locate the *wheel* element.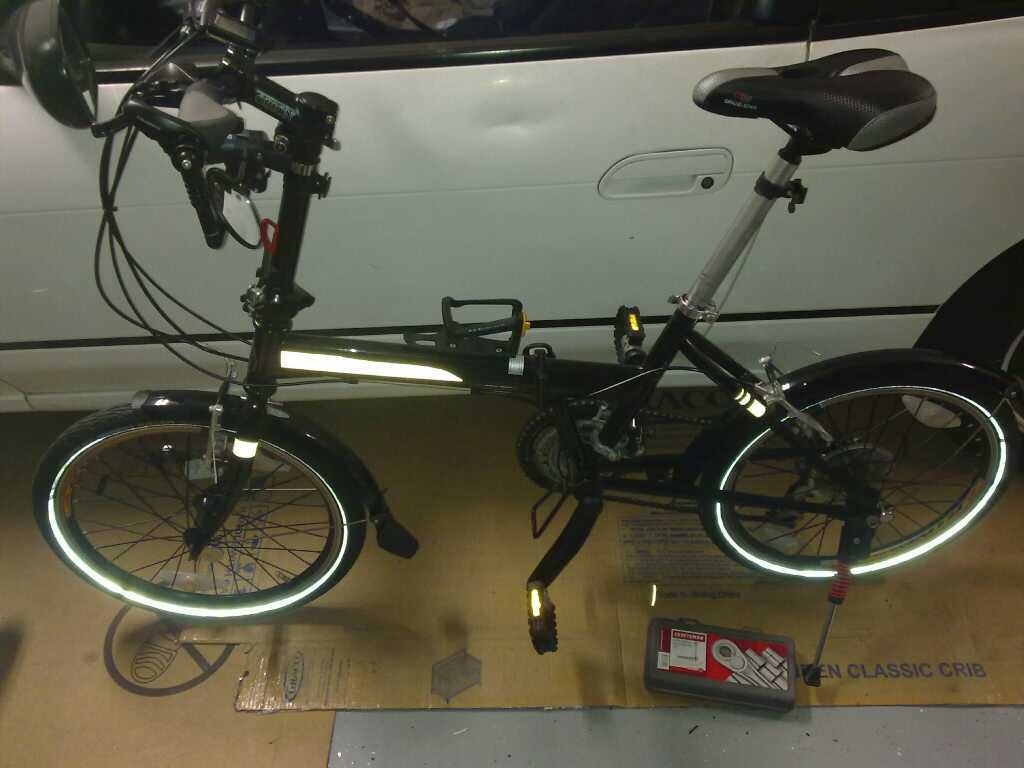
Element bbox: <region>29, 405, 365, 631</region>.
